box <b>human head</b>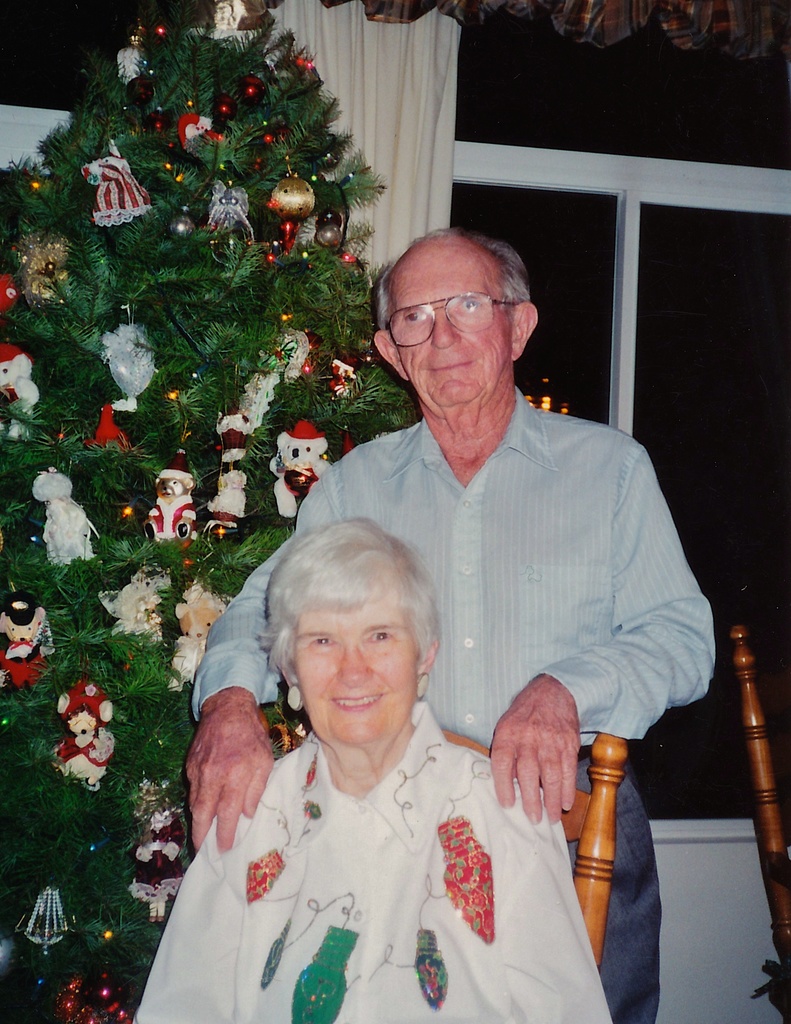
376 216 539 407
